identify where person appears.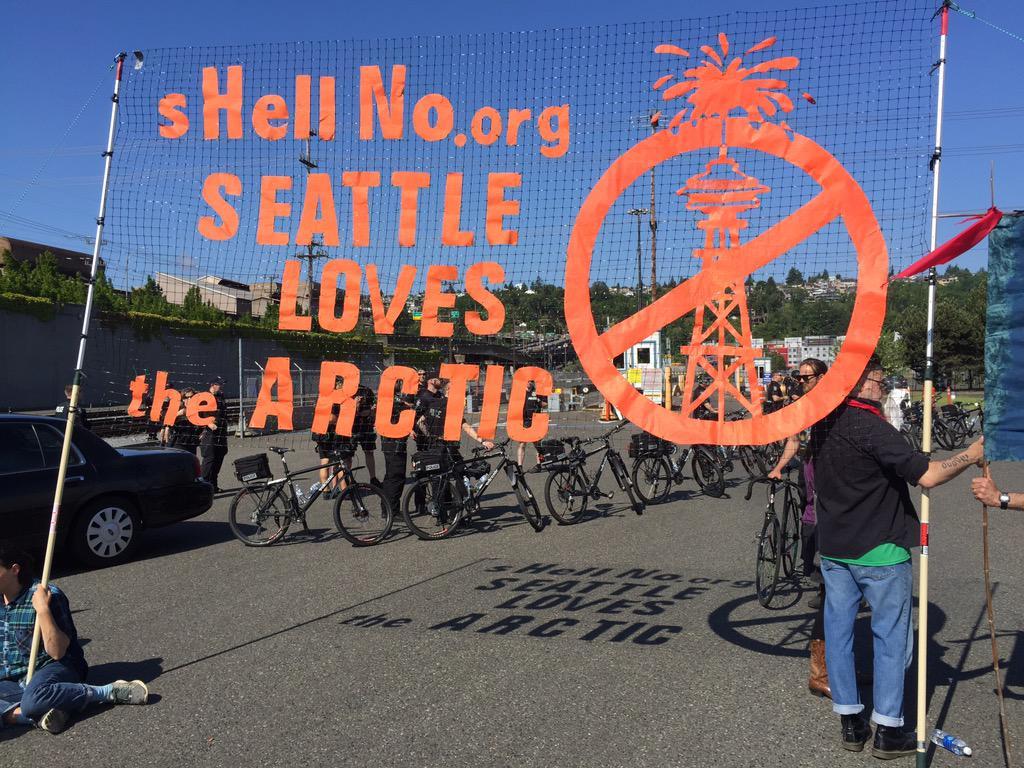
Appears at [left=166, top=388, right=198, bottom=447].
